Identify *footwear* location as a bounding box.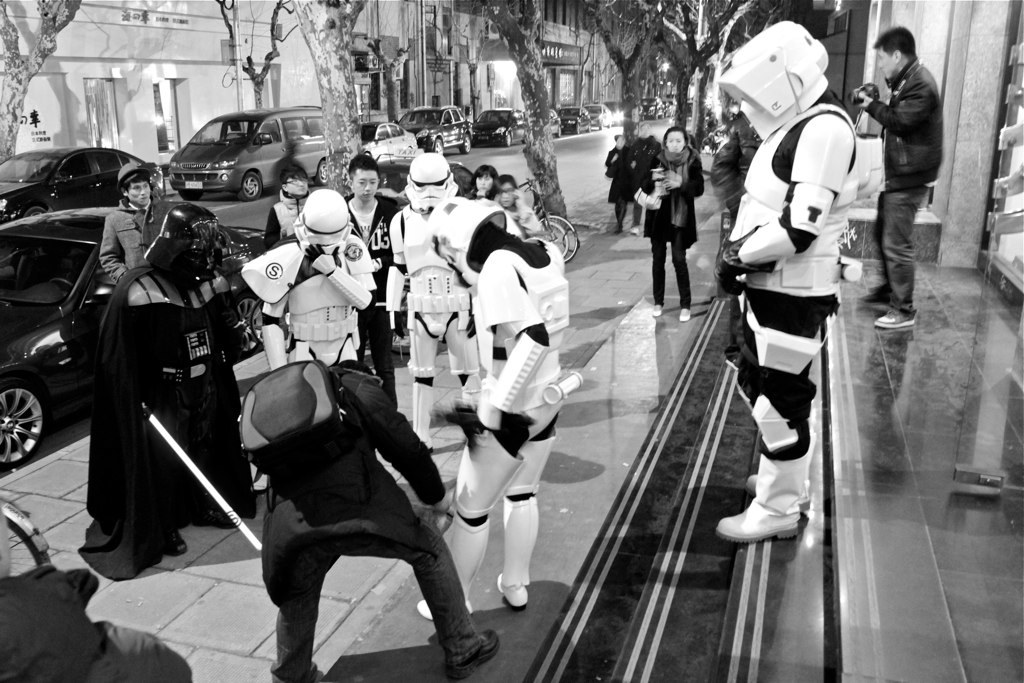
<box>414,596,466,618</box>.
